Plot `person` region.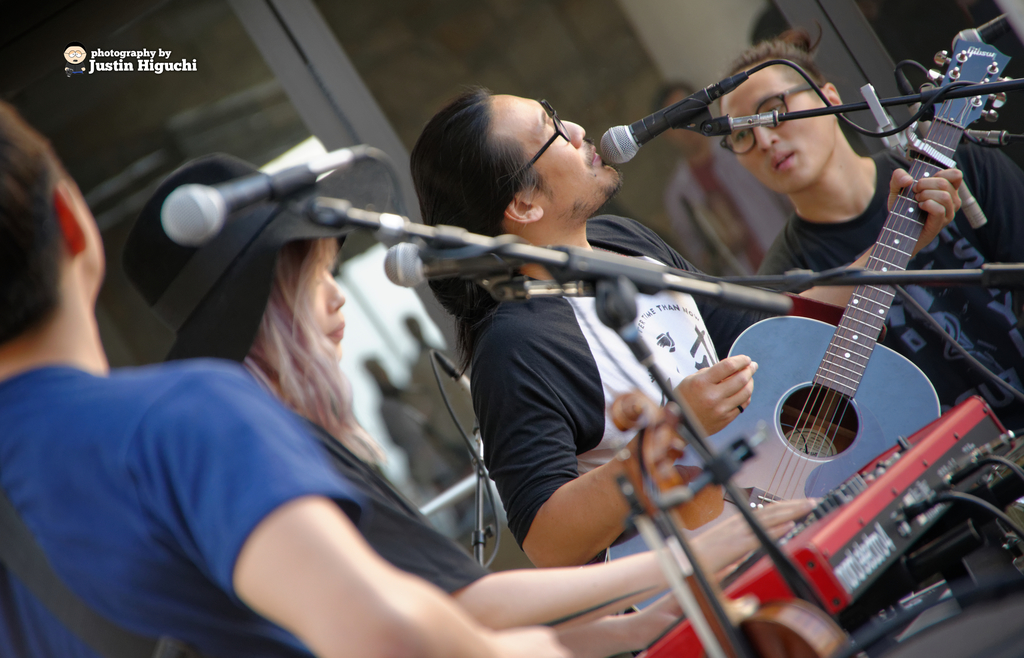
Plotted at [left=664, top=88, right=801, bottom=281].
